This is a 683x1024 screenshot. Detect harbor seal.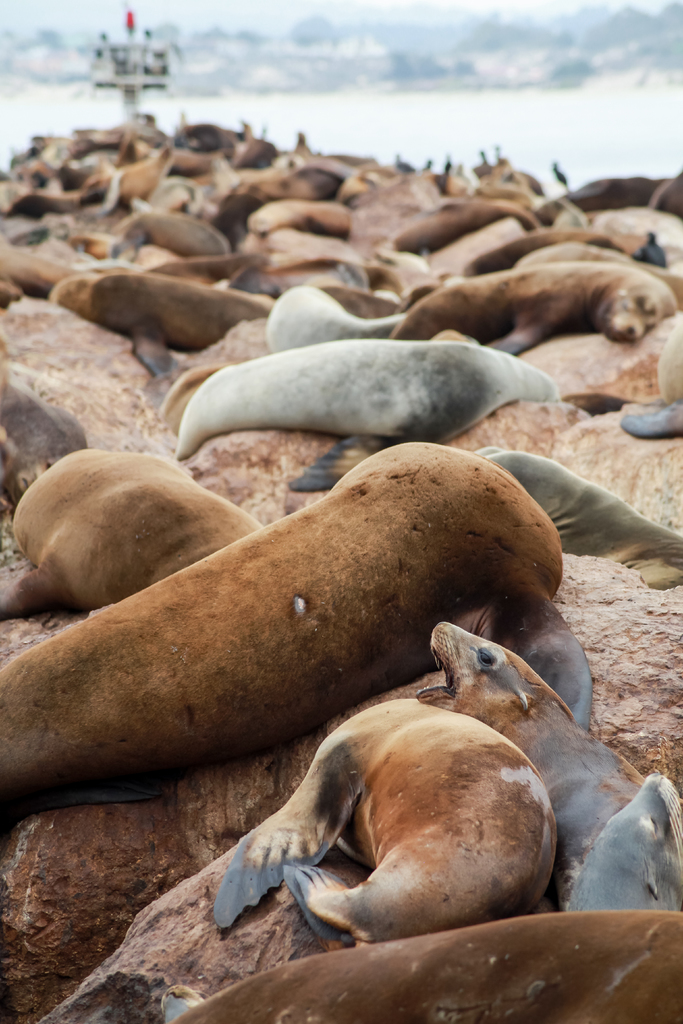
pyautogui.locateOnScreen(0, 438, 265, 614).
